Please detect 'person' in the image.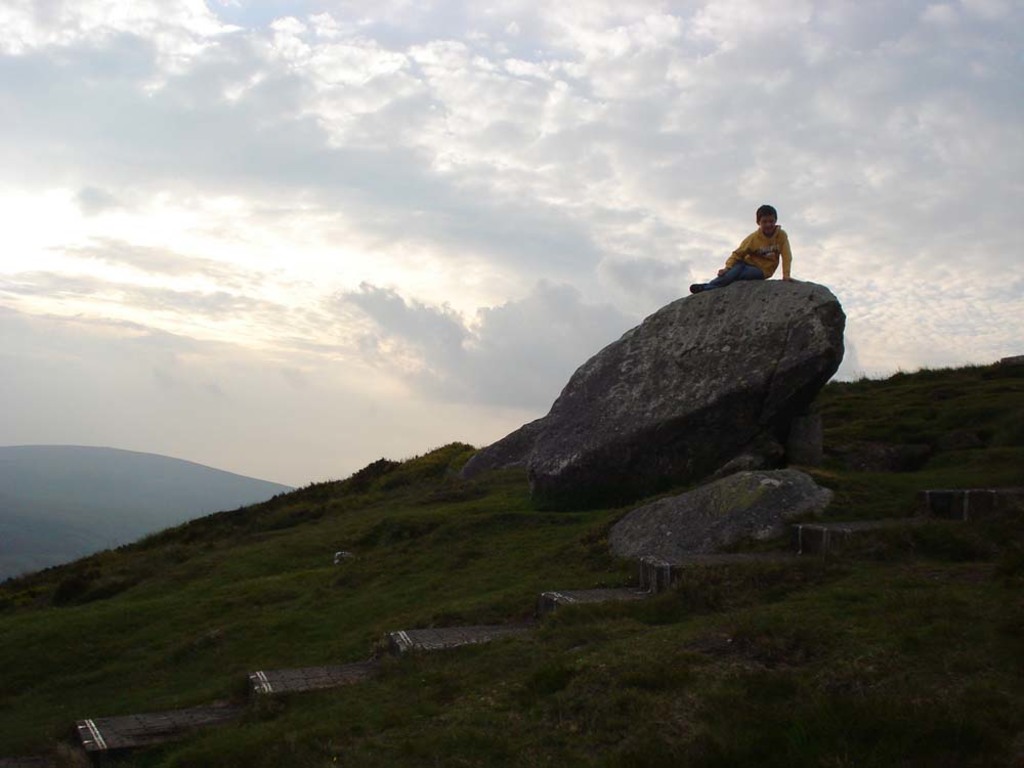
x1=717 y1=203 x2=799 y2=293.
